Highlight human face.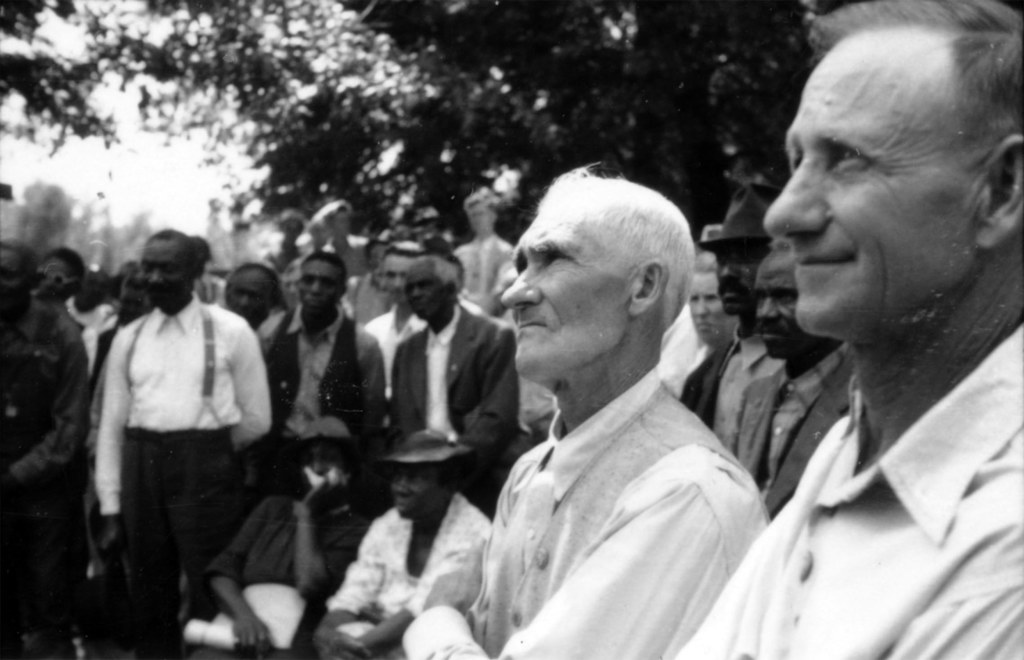
Highlighted region: bbox=[138, 239, 196, 309].
